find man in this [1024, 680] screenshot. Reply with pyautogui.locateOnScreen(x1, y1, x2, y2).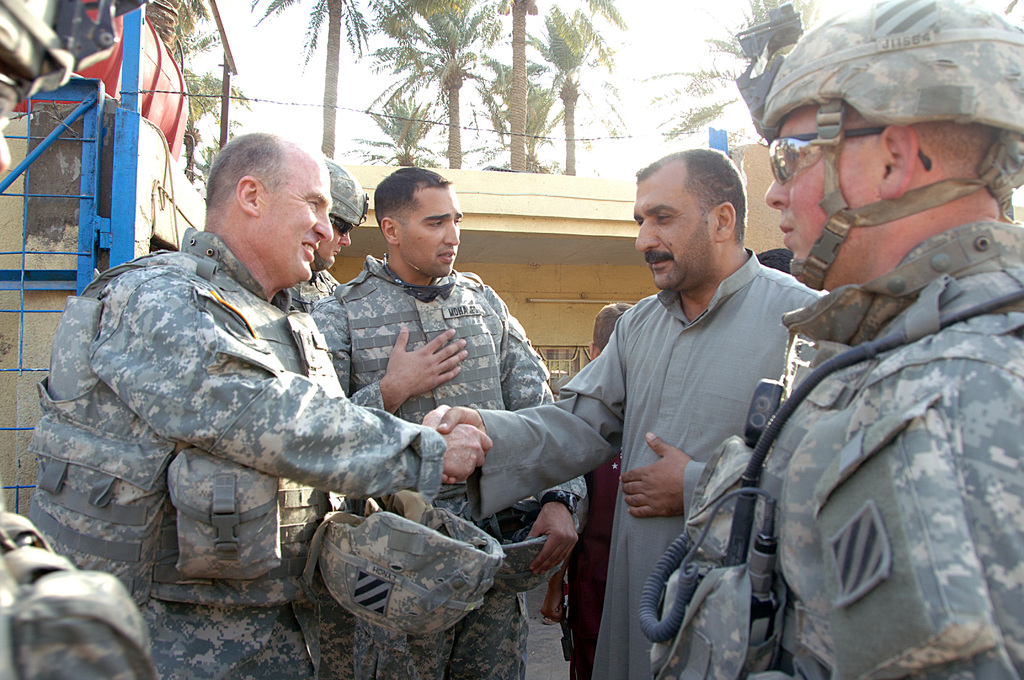
pyautogui.locateOnScreen(435, 145, 831, 679).
